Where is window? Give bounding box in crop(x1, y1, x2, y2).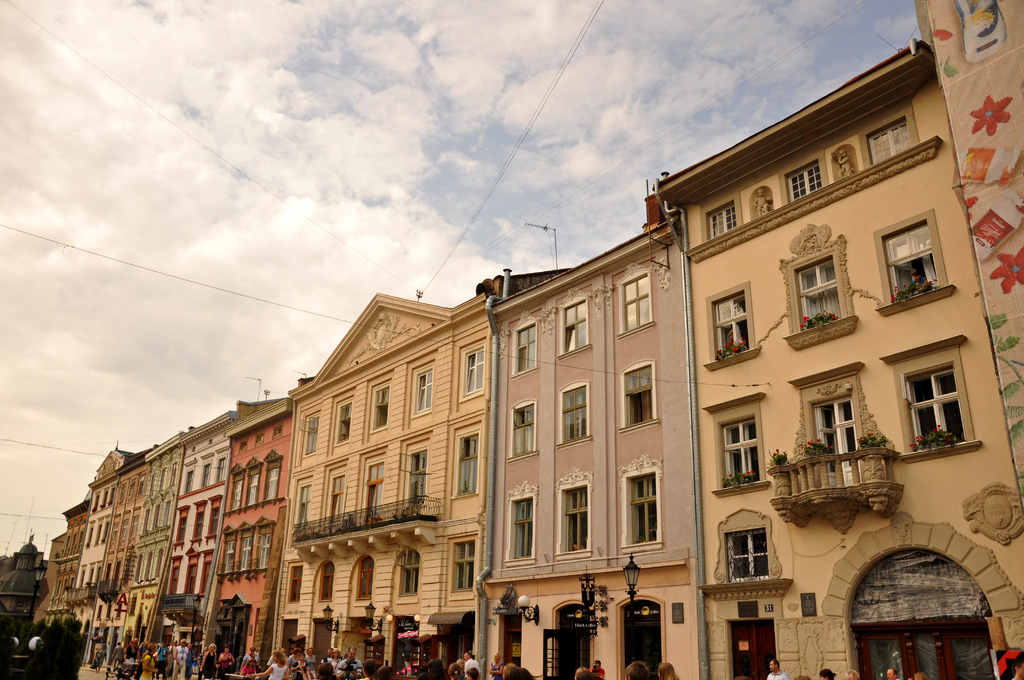
crop(711, 287, 748, 357).
